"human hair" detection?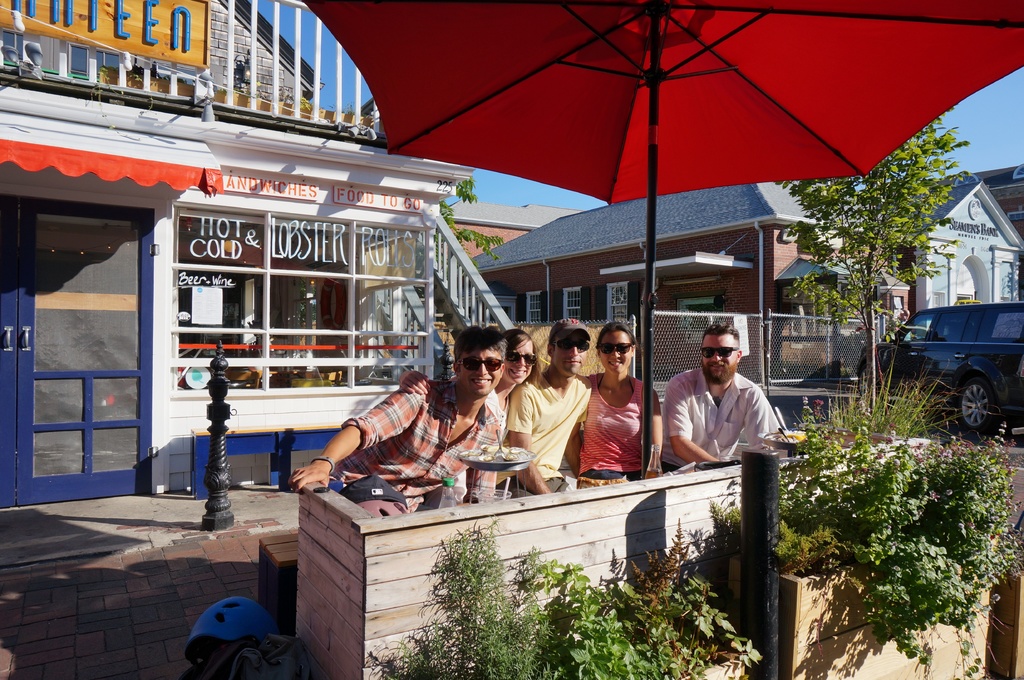
rect(702, 320, 739, 343)
